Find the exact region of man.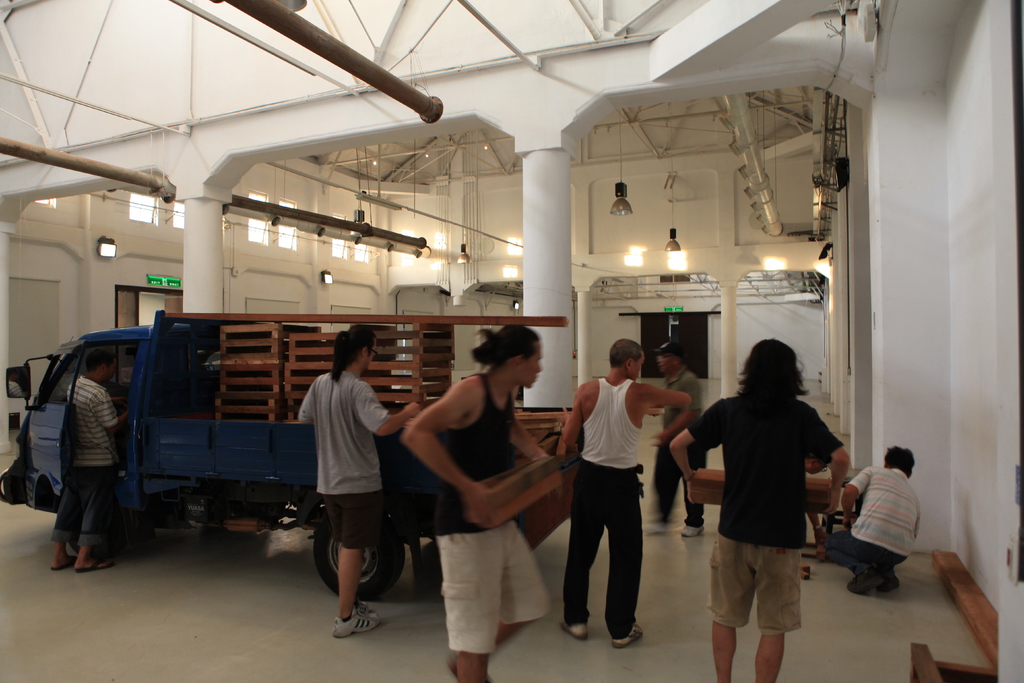
Exact region: left=817, top=434, right=922, bottom=597.
